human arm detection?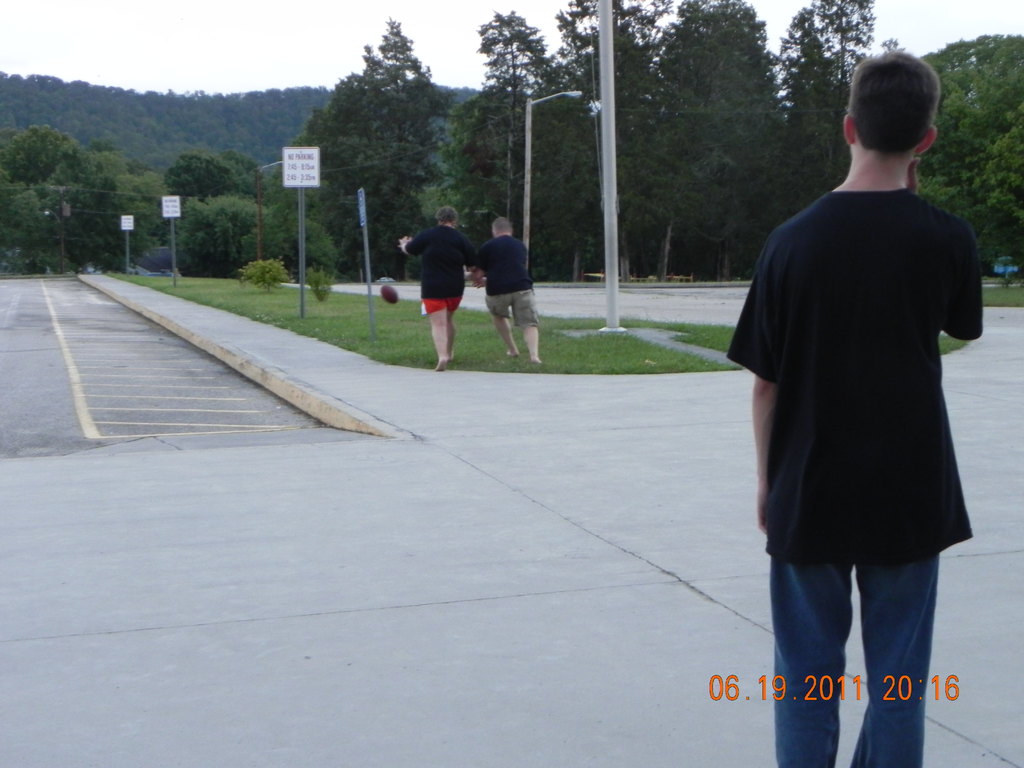
{"x1": 399, "y1": 232, "x2": 429, "y2": 259}
